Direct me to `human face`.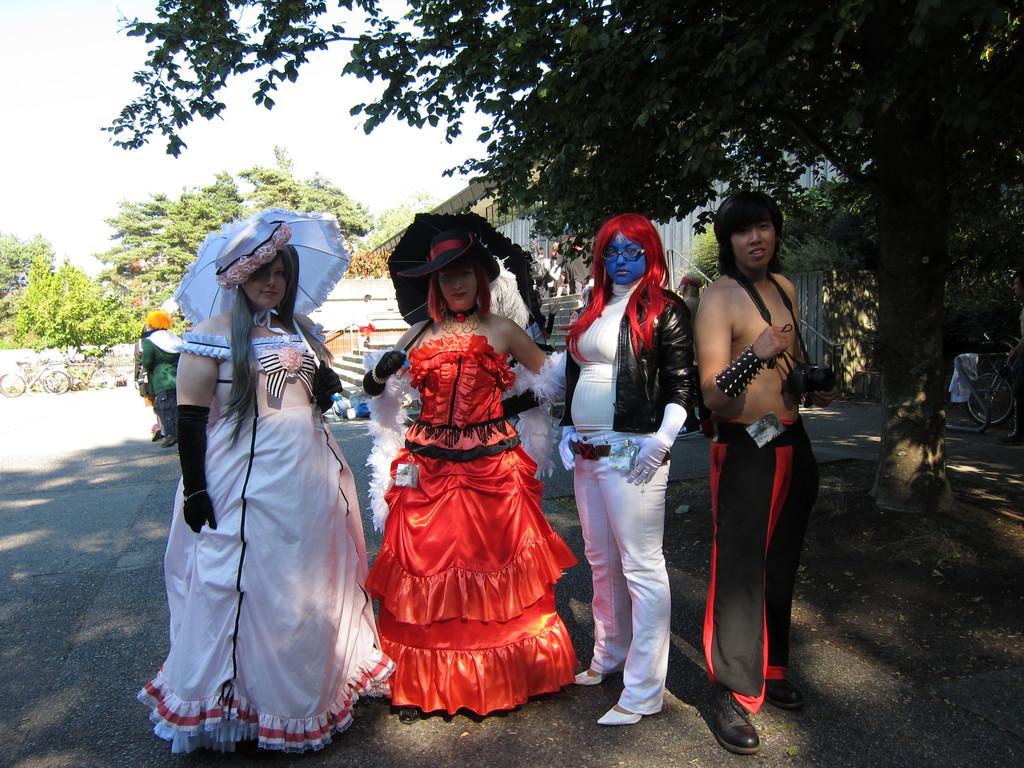
Direction: x1=731 y1=220 x2=774 y2=266.
